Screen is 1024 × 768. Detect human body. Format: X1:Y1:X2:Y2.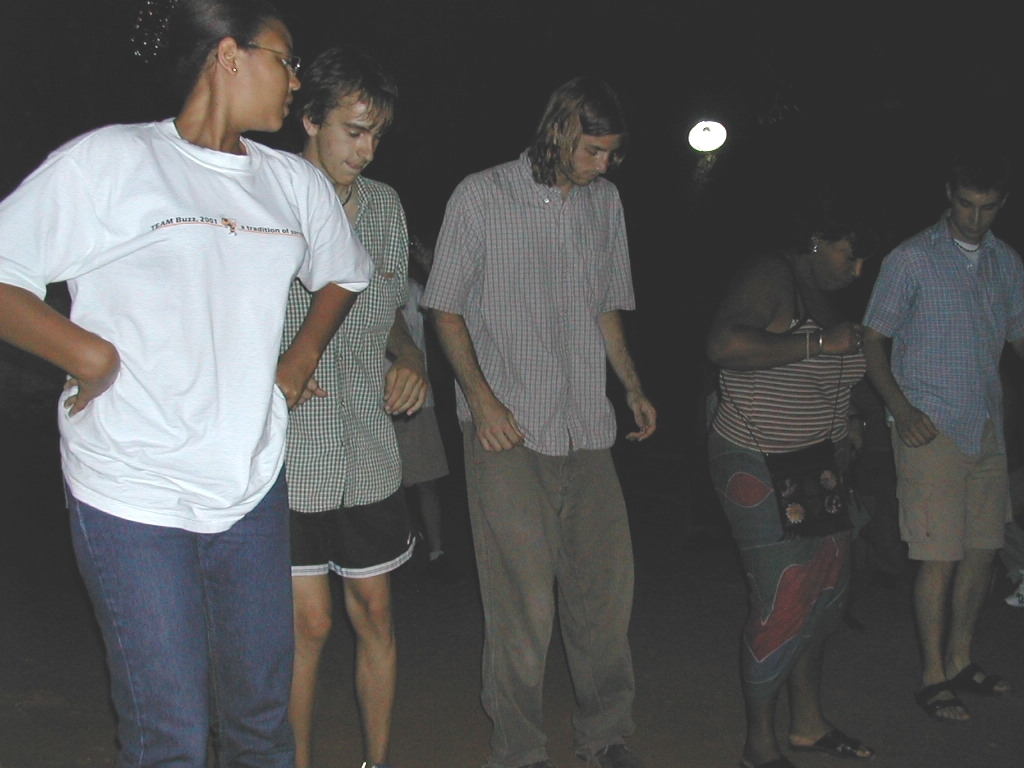
276:45:424:767.
